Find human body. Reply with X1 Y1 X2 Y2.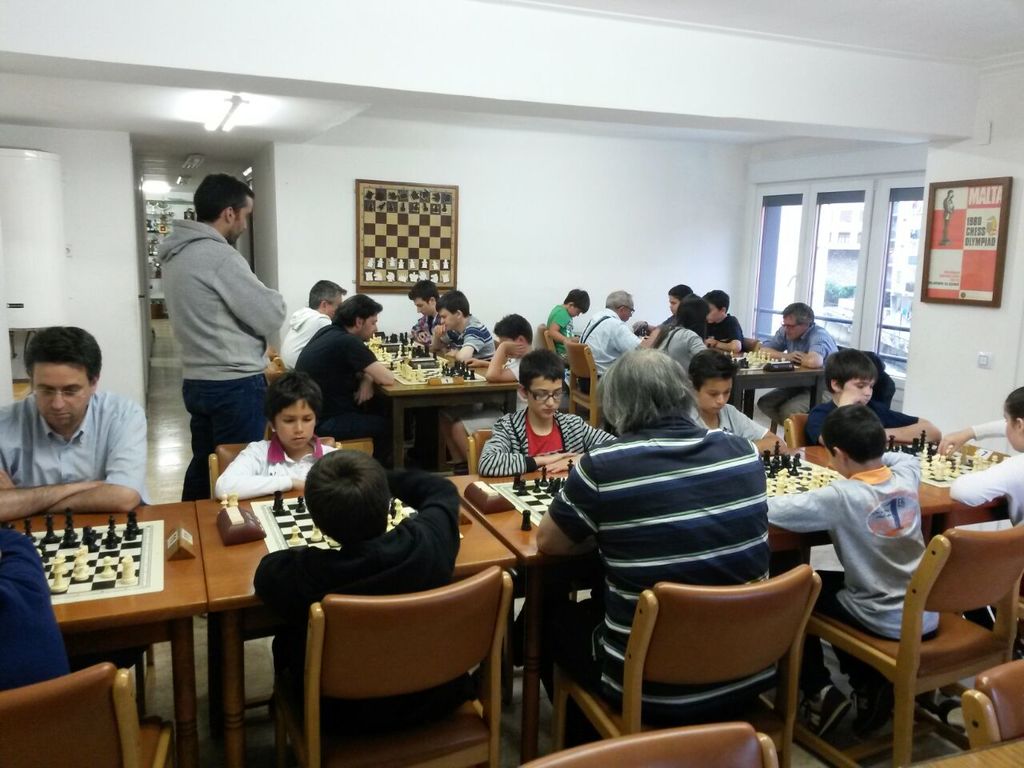
686 358 787 458.
